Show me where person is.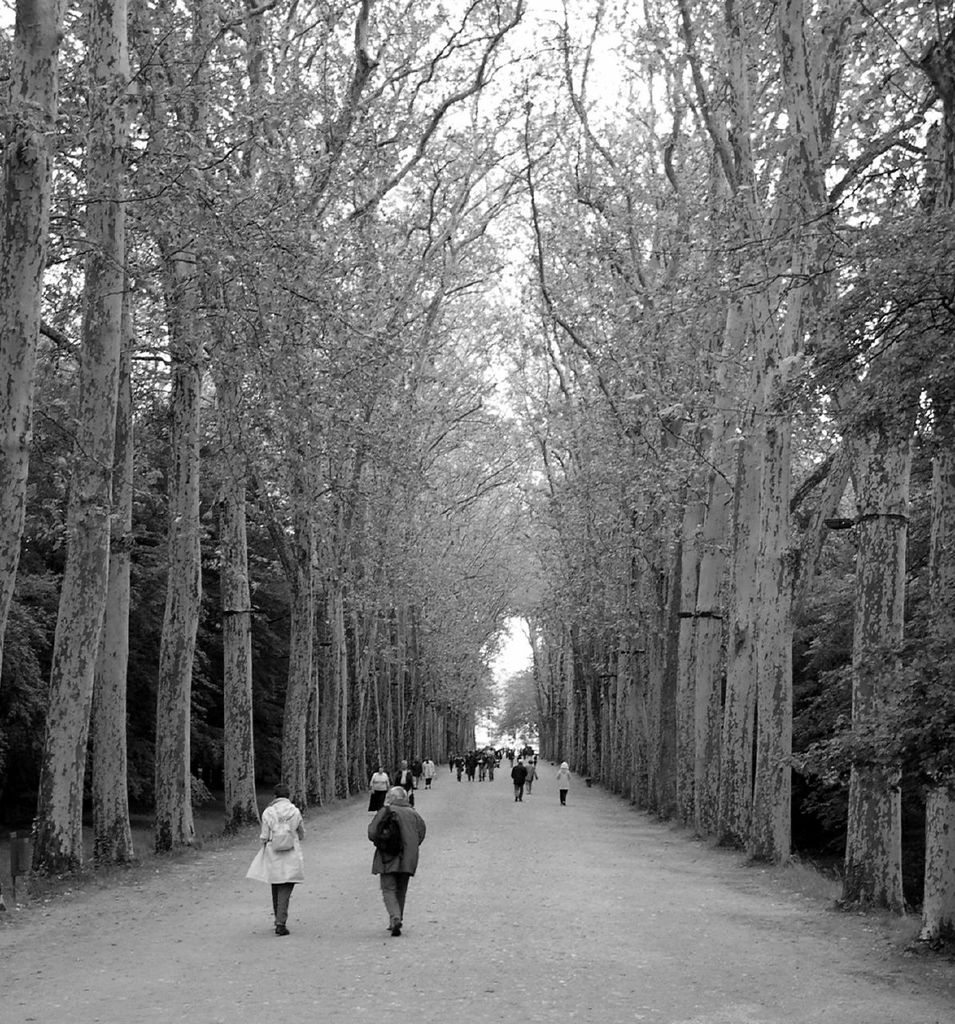
person is at [x1=364, y1=769, x2=435, y2=927].
